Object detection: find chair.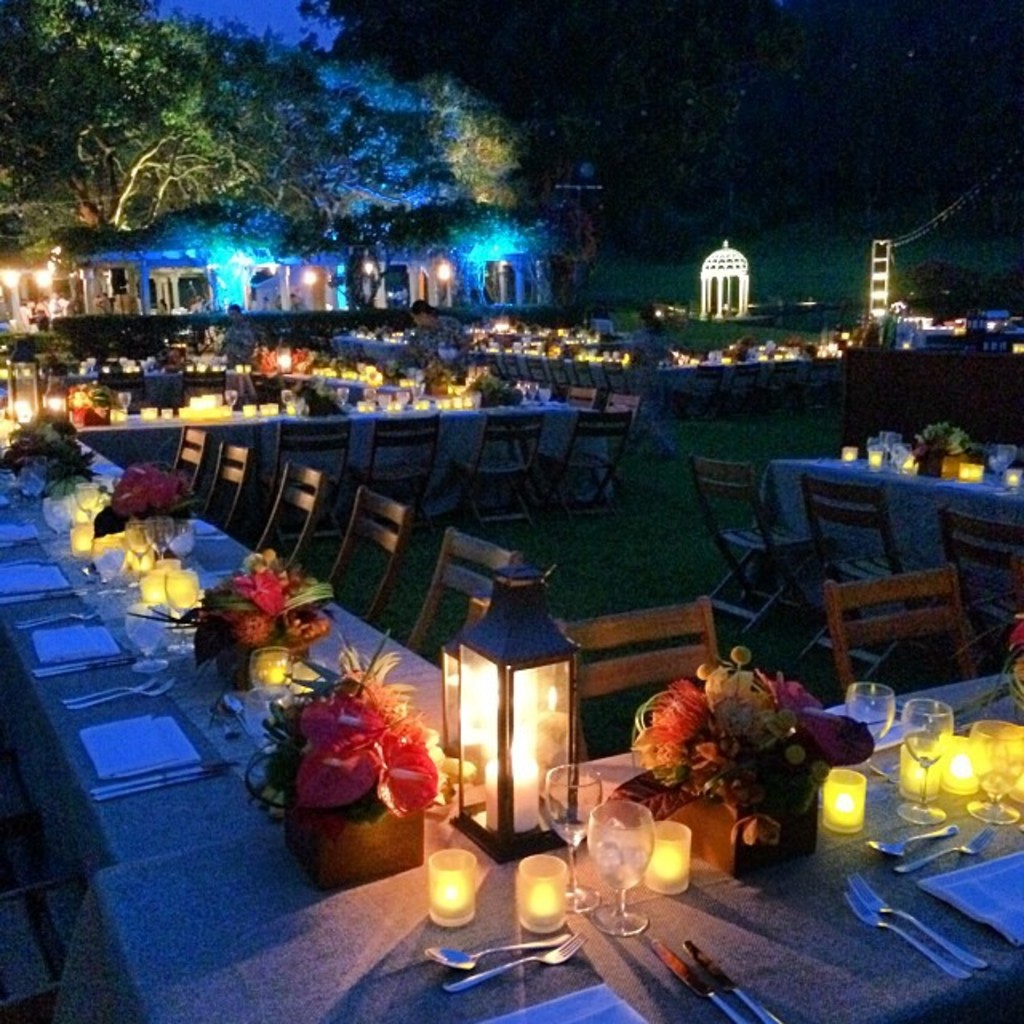
bbox(544, 406, 632, 518).
